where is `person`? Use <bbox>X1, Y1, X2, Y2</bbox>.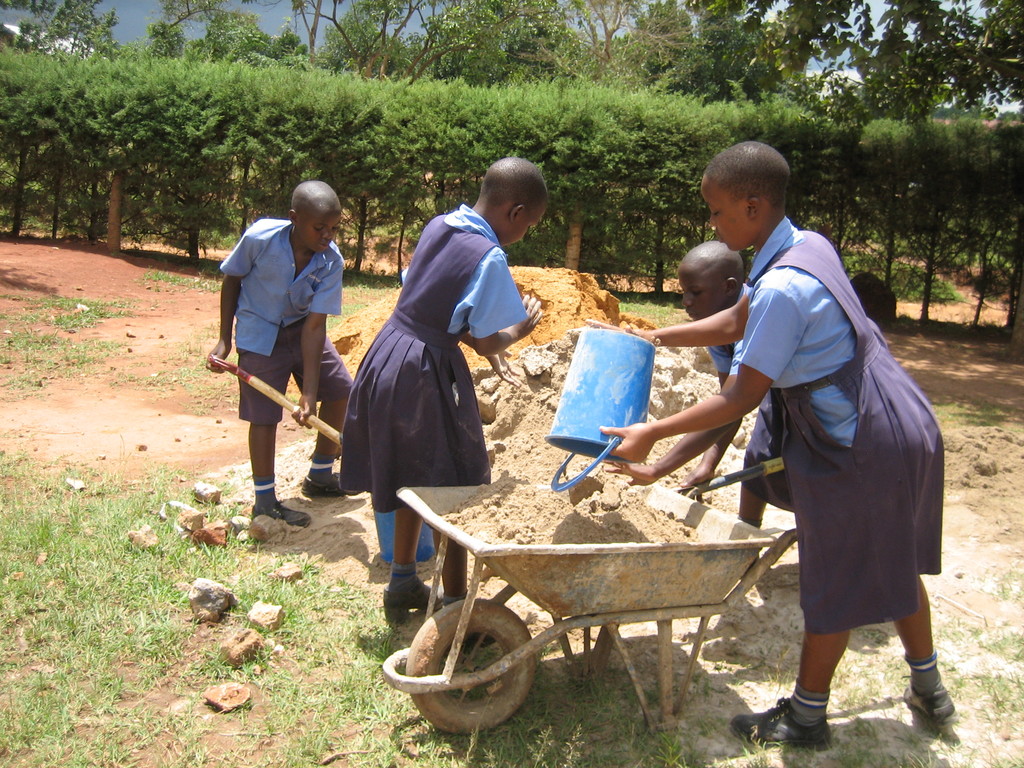
<bbox>598, 138, 954, 753</bbox>.
